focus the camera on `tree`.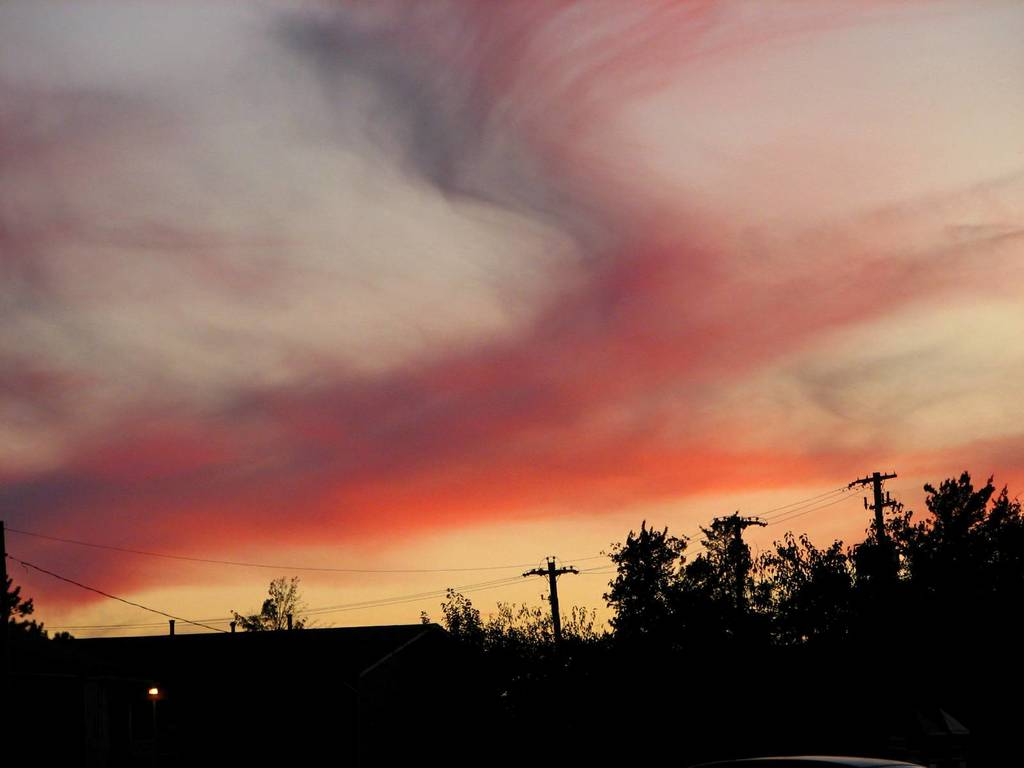
Focus region: crop(0, 541, 49, 668).
